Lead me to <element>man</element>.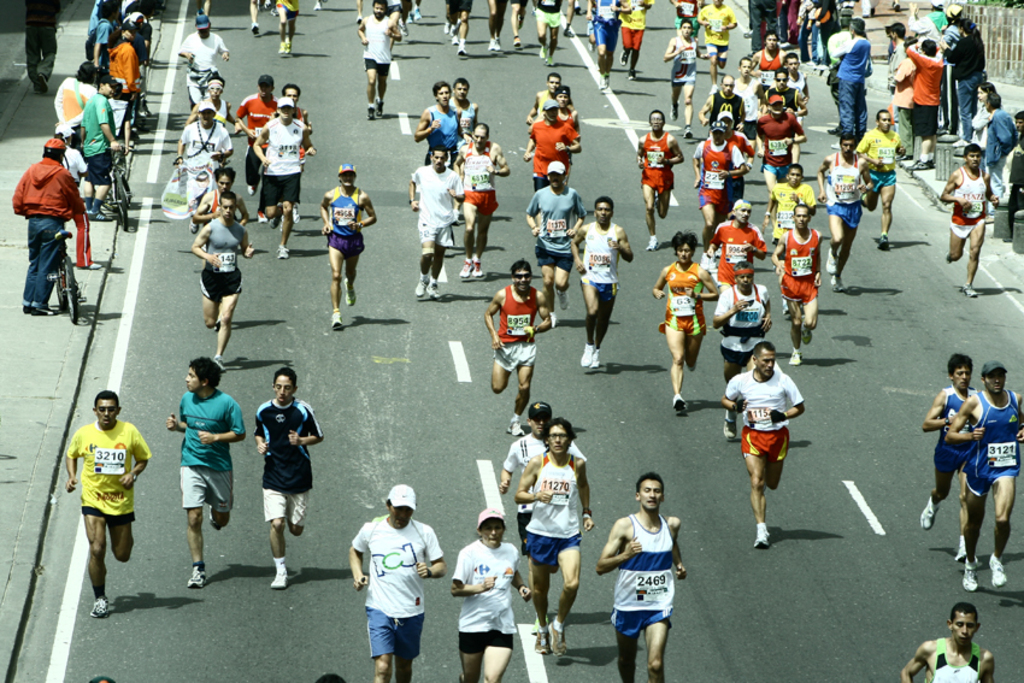
Lead to detection(187, 76, 240, 124).
